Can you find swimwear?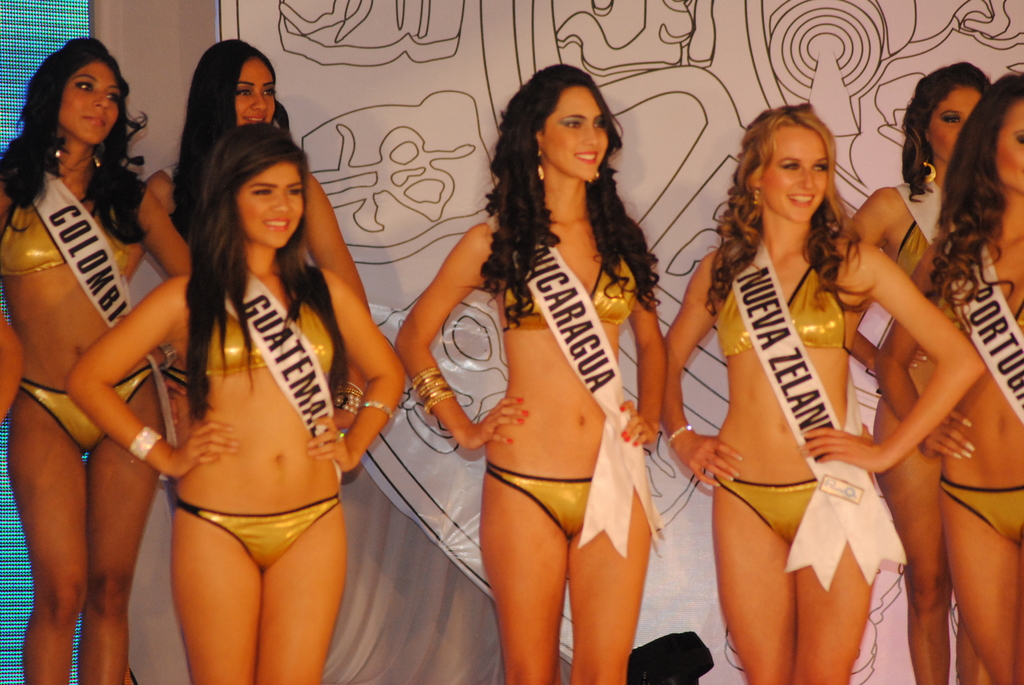
Yes, bounding box: (489,461,594,544).
